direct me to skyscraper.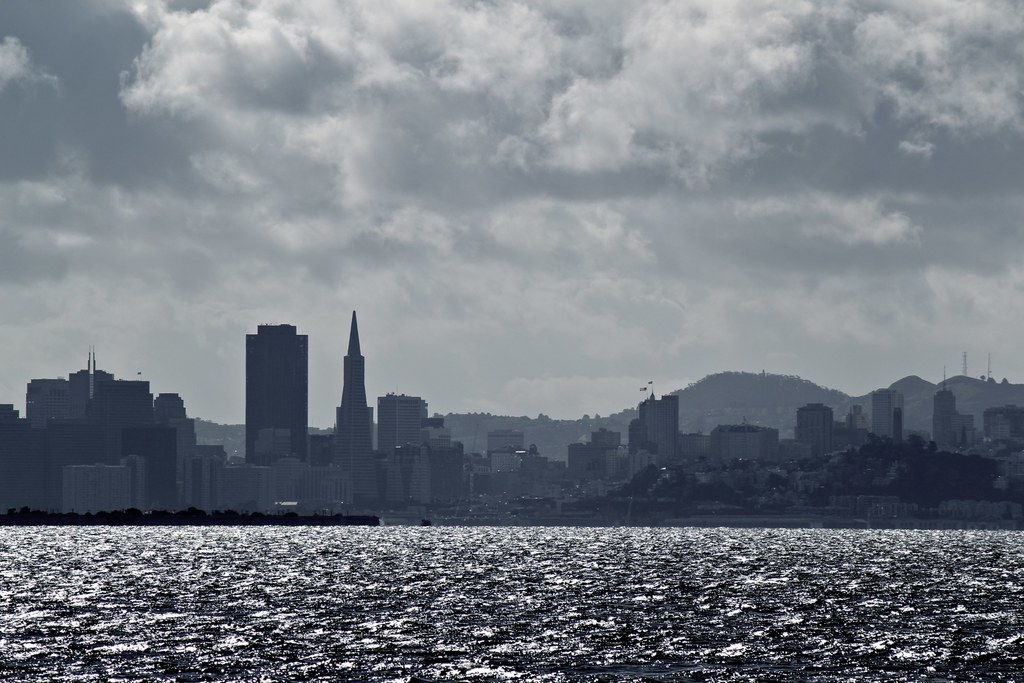
Direction: 873,388,908,441.
